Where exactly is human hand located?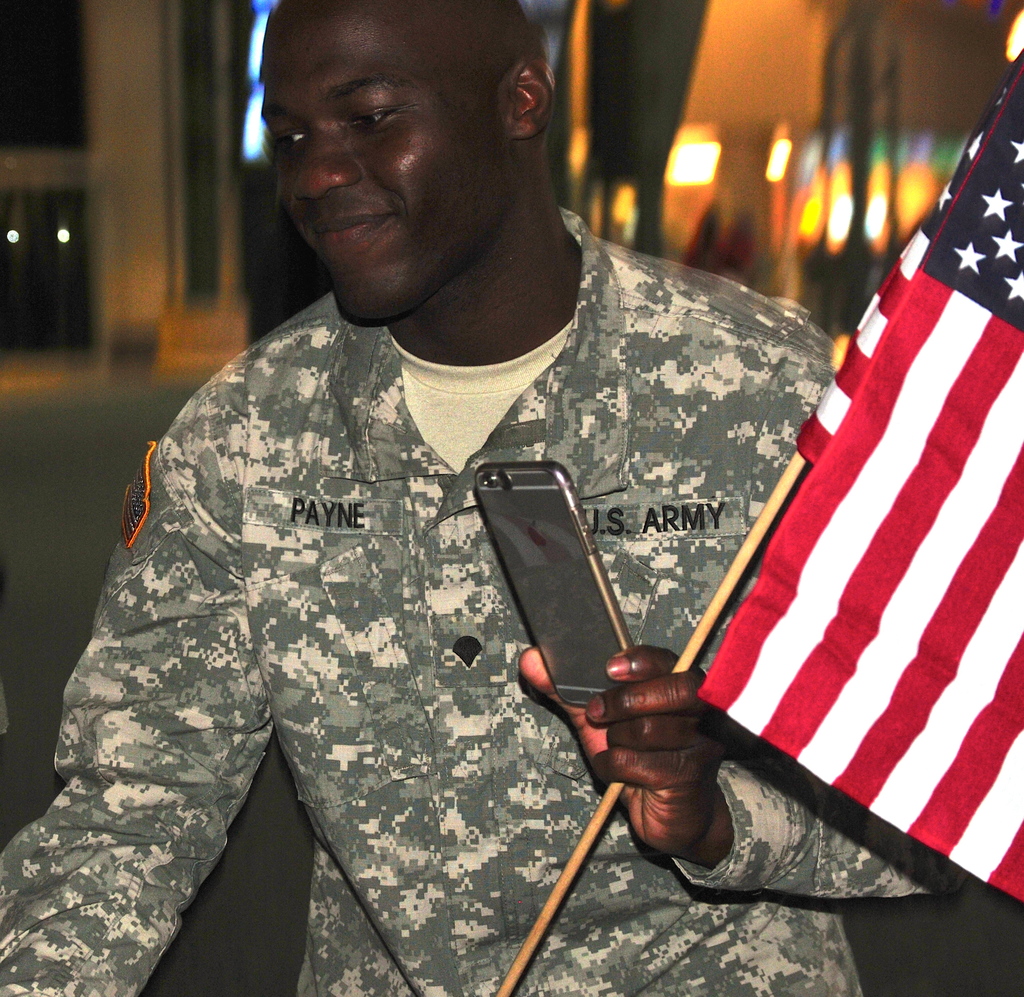
Its bounding box is (599,588,765,866).
